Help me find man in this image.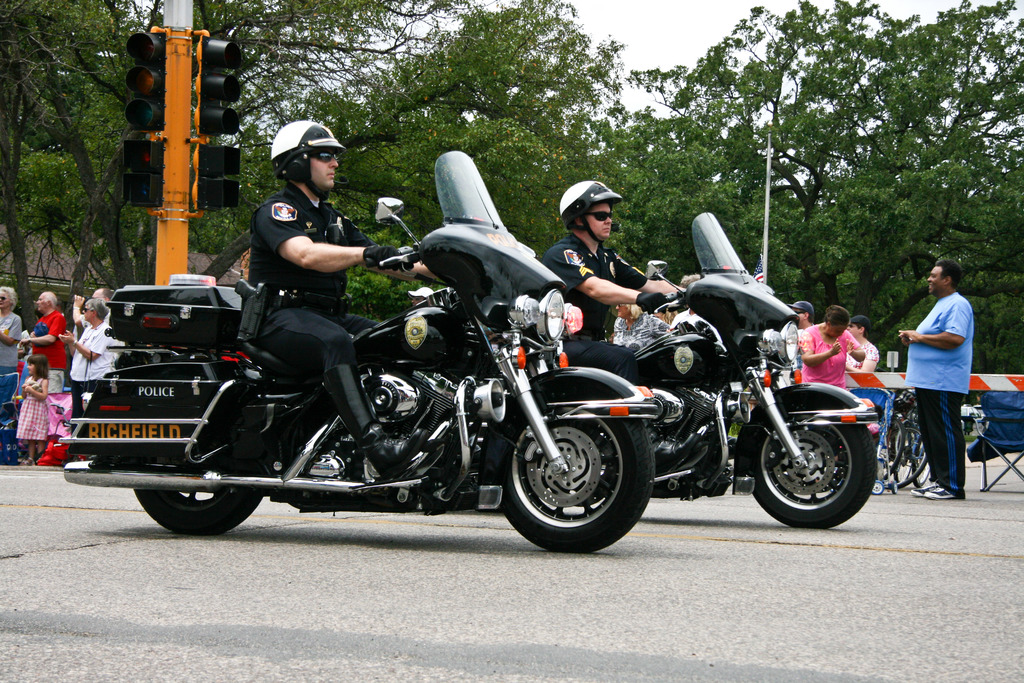
Found it: 56, 296, 118, 455.
